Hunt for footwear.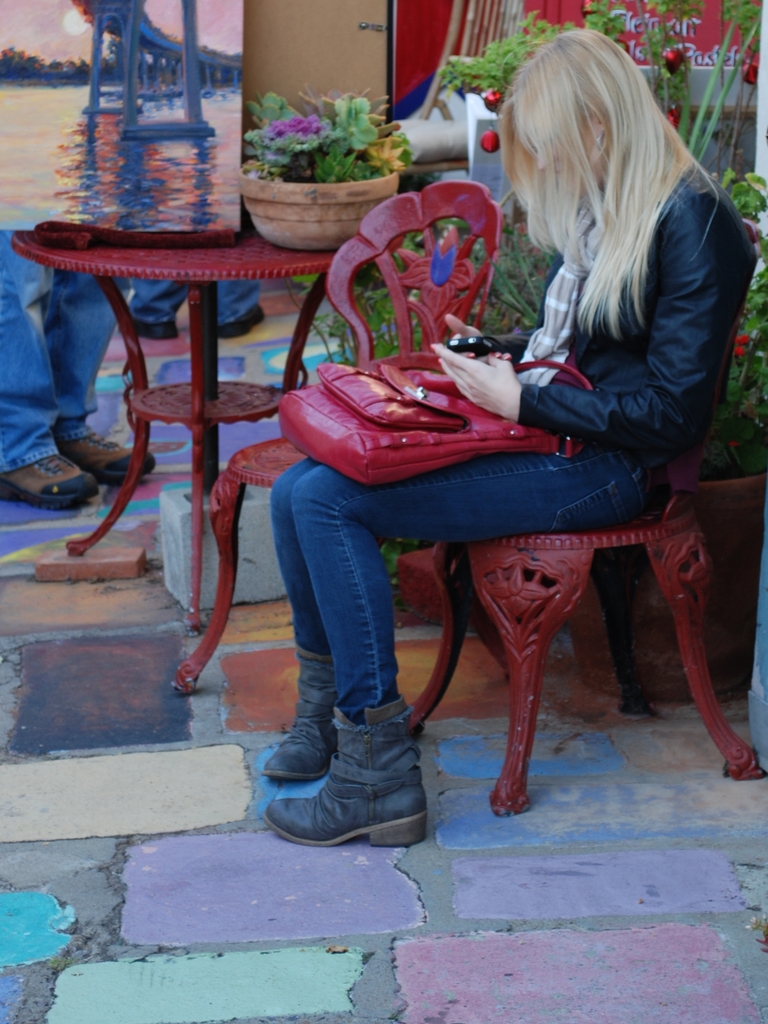
Hunted down at BBox(260, 655, 336, 778).
